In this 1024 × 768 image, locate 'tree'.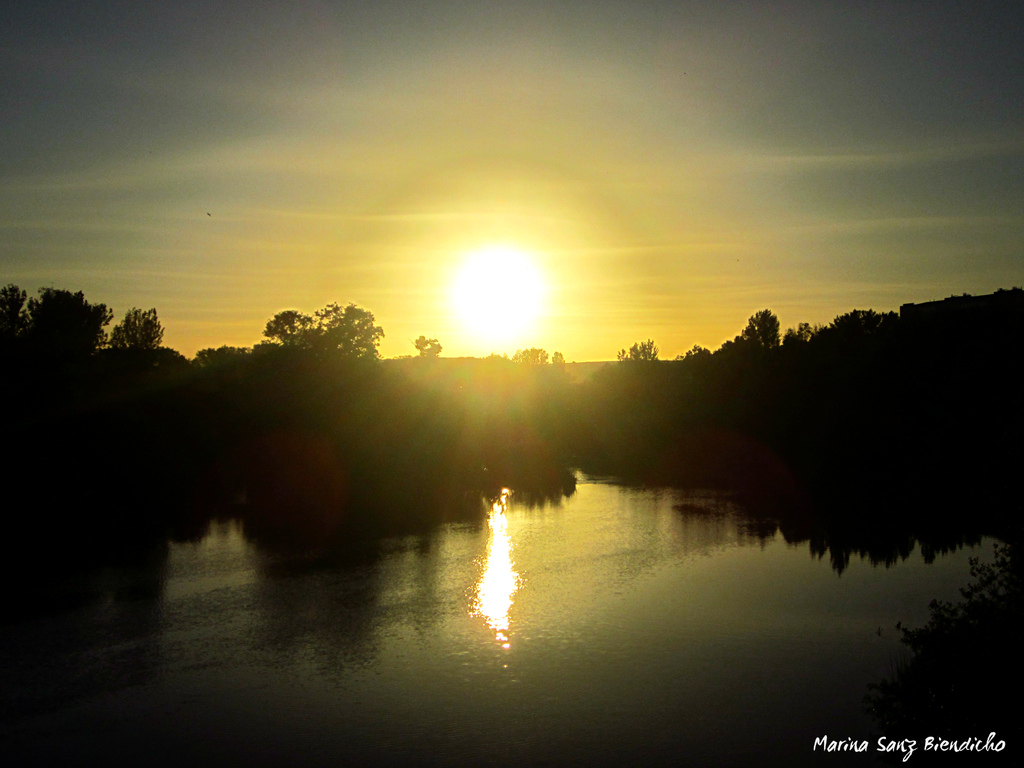
Bounding box: BBox(259, 280, 387, 364).
